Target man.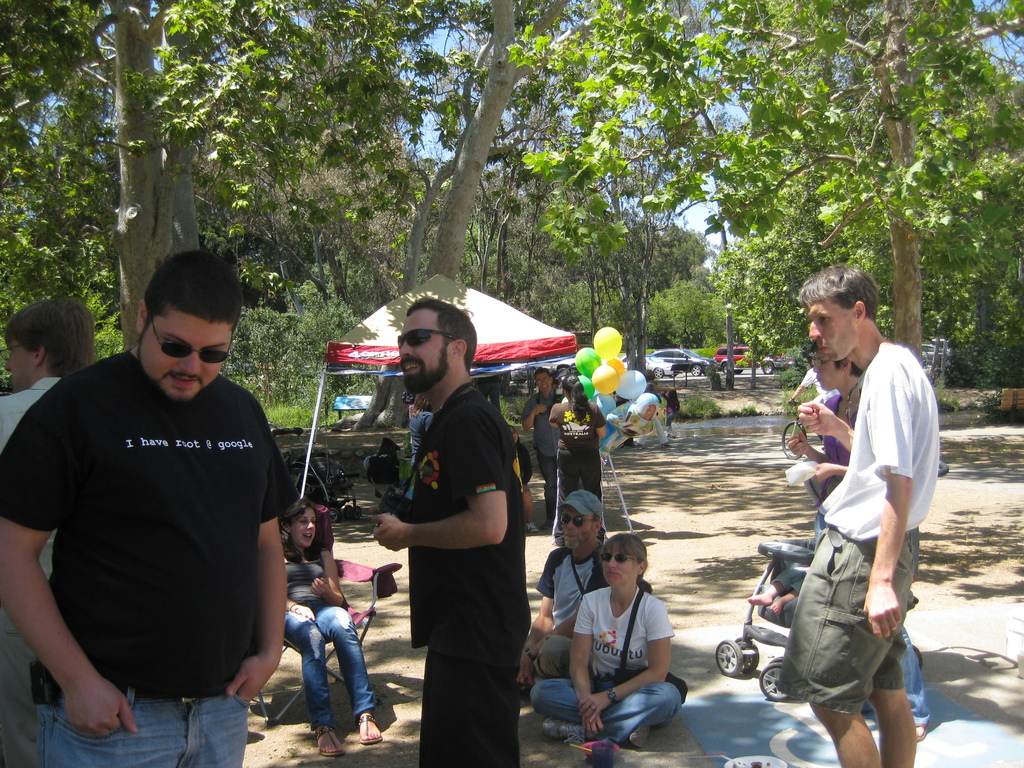
Target region: {"left": 776, "top": 281, "right": 948, "bottom": 750}.
